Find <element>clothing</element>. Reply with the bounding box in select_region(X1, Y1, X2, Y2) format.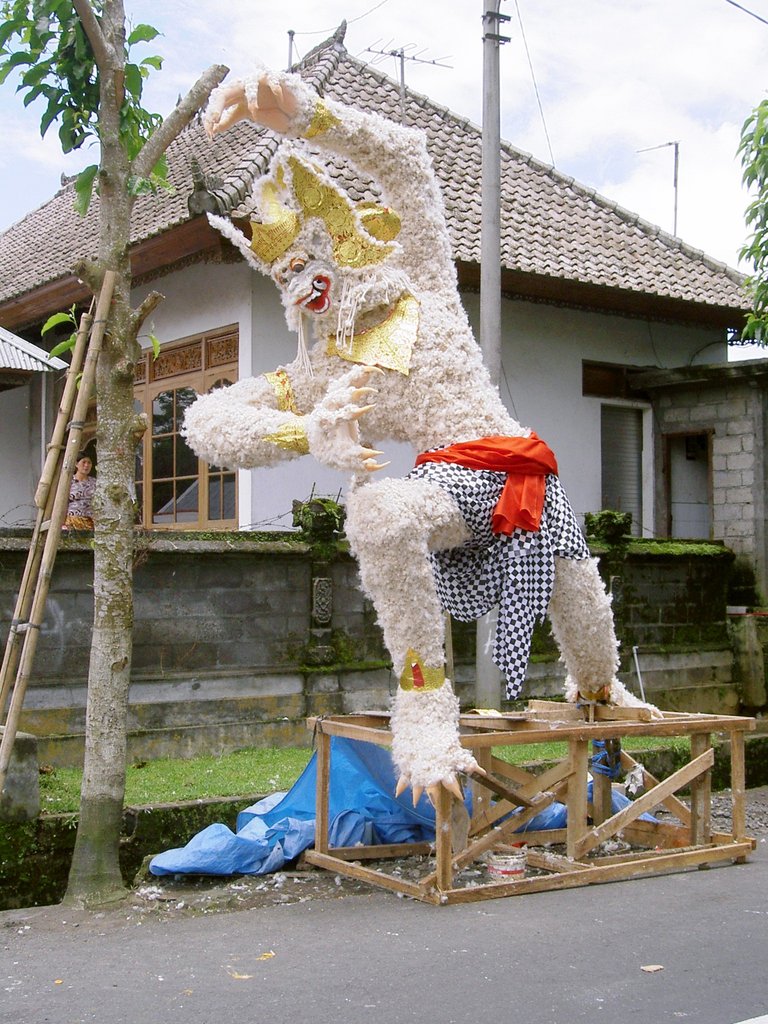
select_region(64, 470, 97, 529).
